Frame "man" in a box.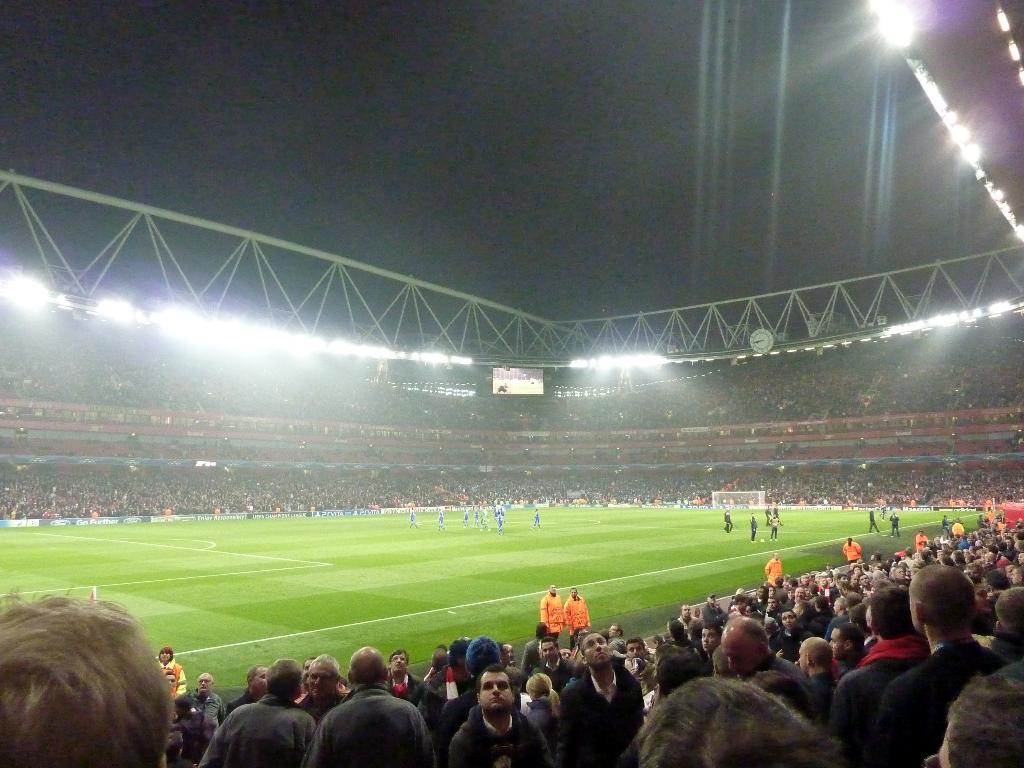
left=174, top=671, right=225, bottom=726.
